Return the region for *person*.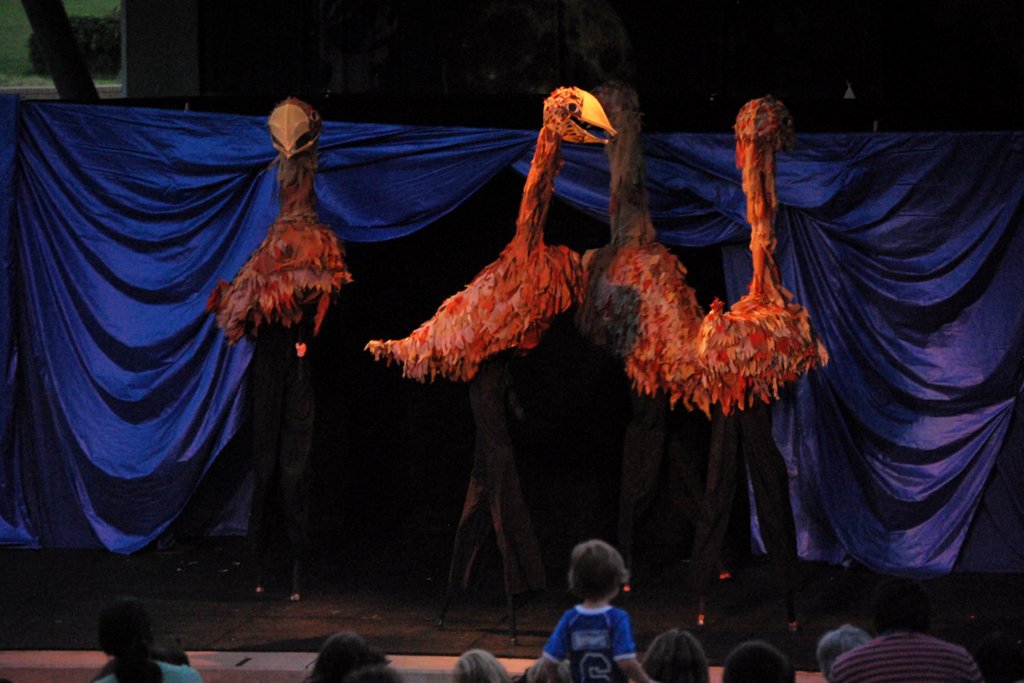
[641,627,710,682].
